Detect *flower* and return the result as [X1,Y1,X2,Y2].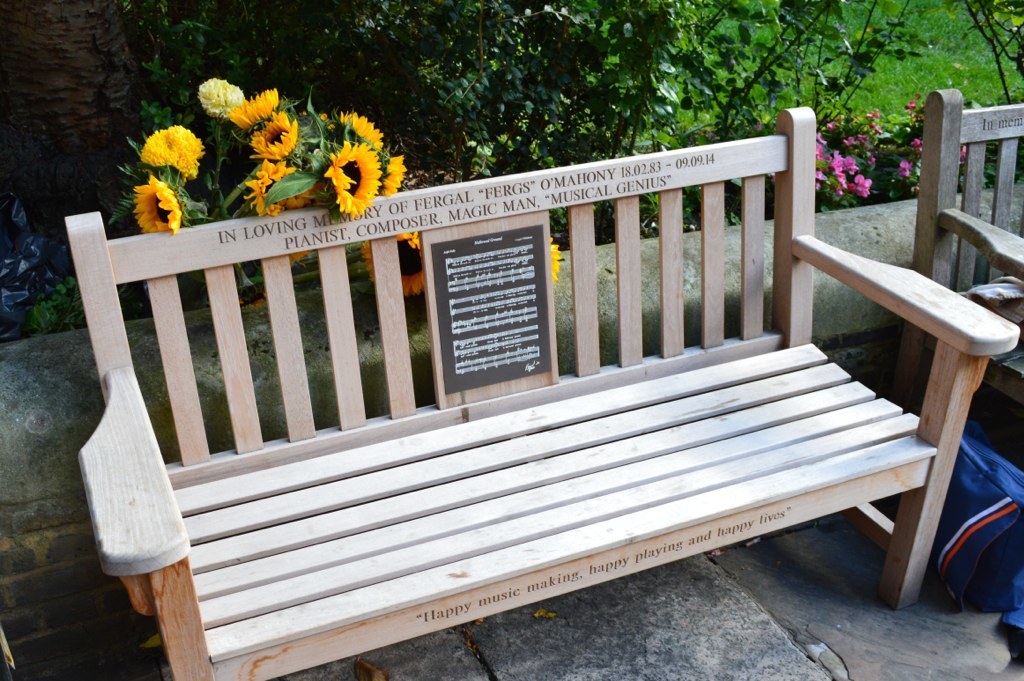
[249,110,307,163].
